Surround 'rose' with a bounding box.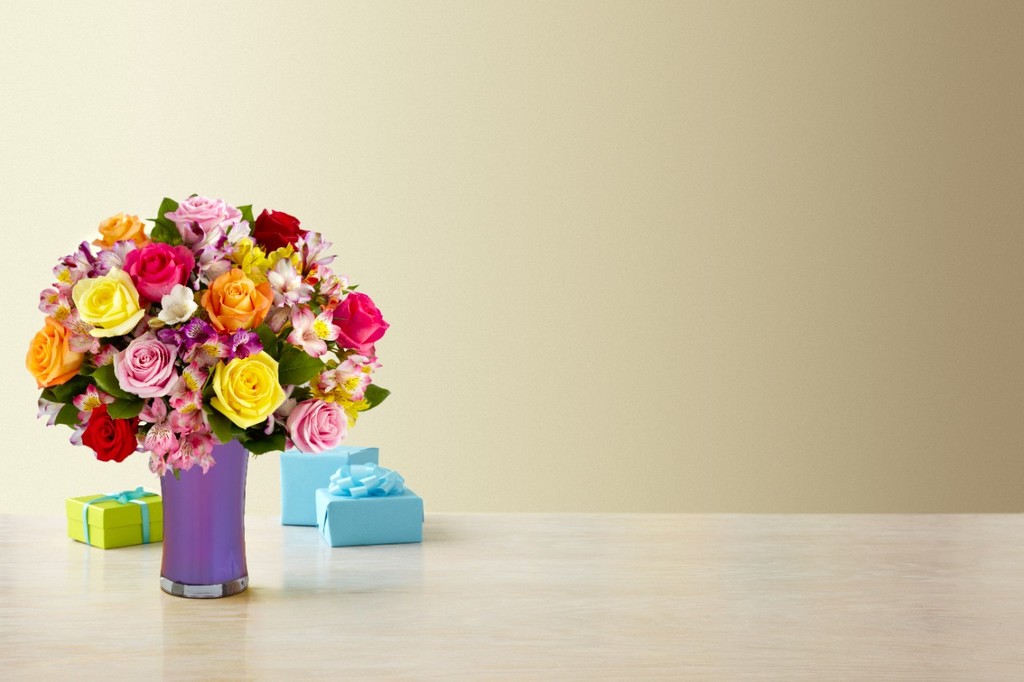
x1=162 y1=193 x2=244 y2=247.
